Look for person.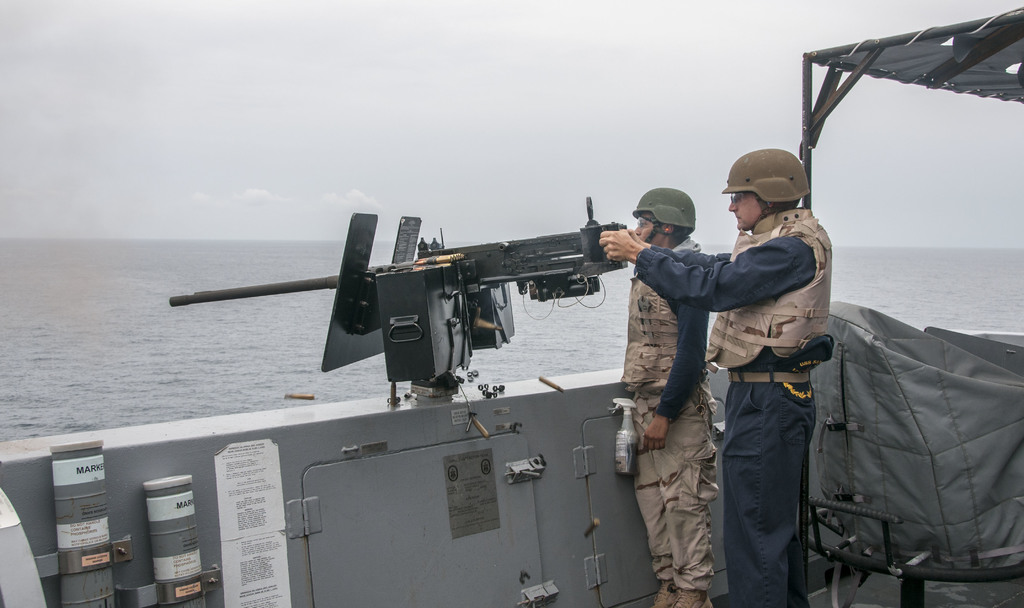
Found: {"x1": 595, "y1": 145, "x2": 842, "y2": 607}.
